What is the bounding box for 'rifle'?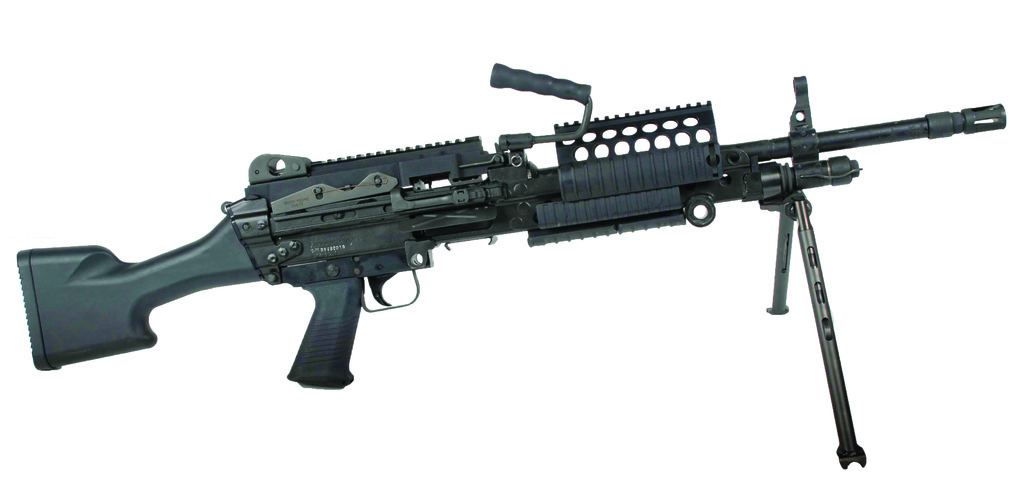
bbox(16, 65, 1004, 469).
